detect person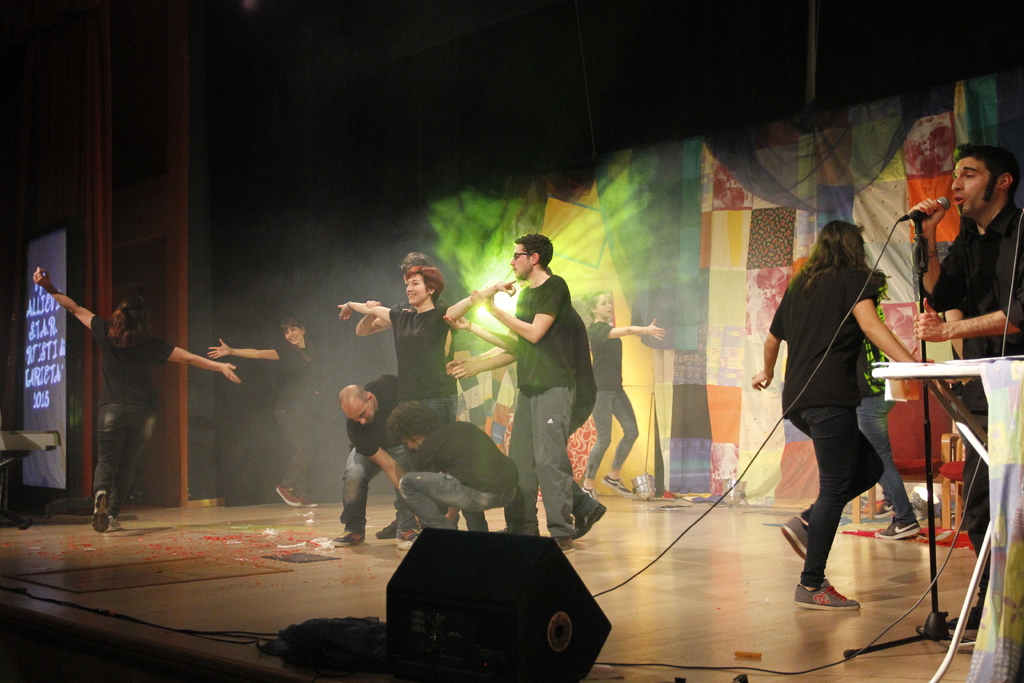
[207,314,328,513]
